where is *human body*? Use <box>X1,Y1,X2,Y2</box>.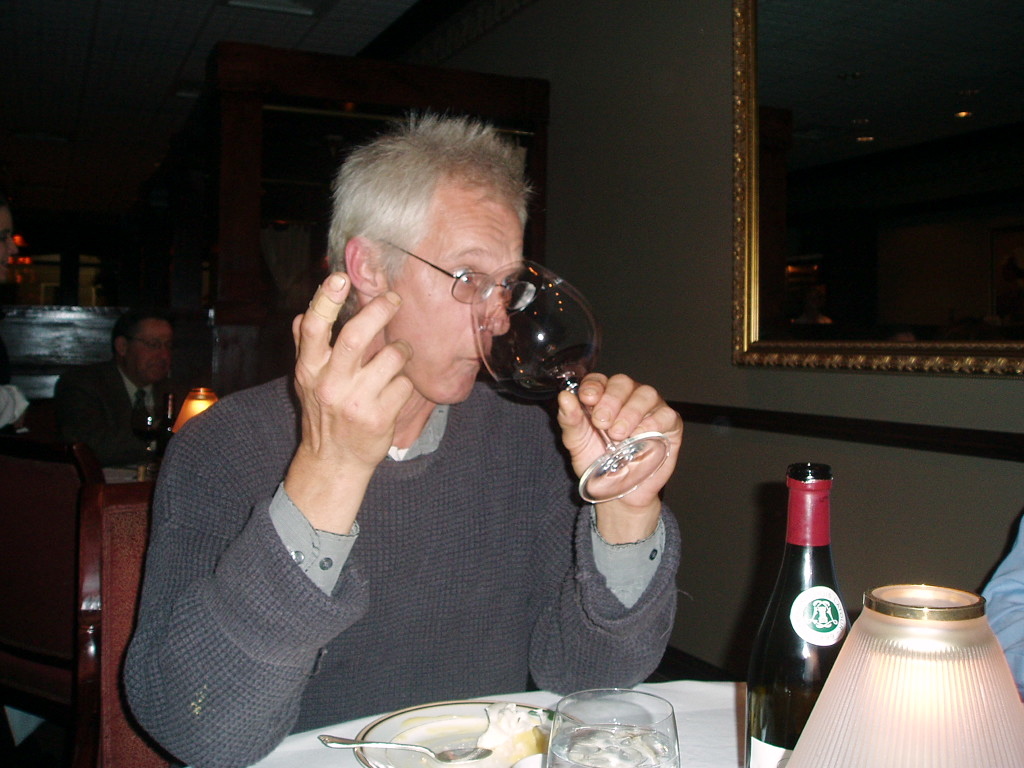
<box>150,125,700,758</box>.
